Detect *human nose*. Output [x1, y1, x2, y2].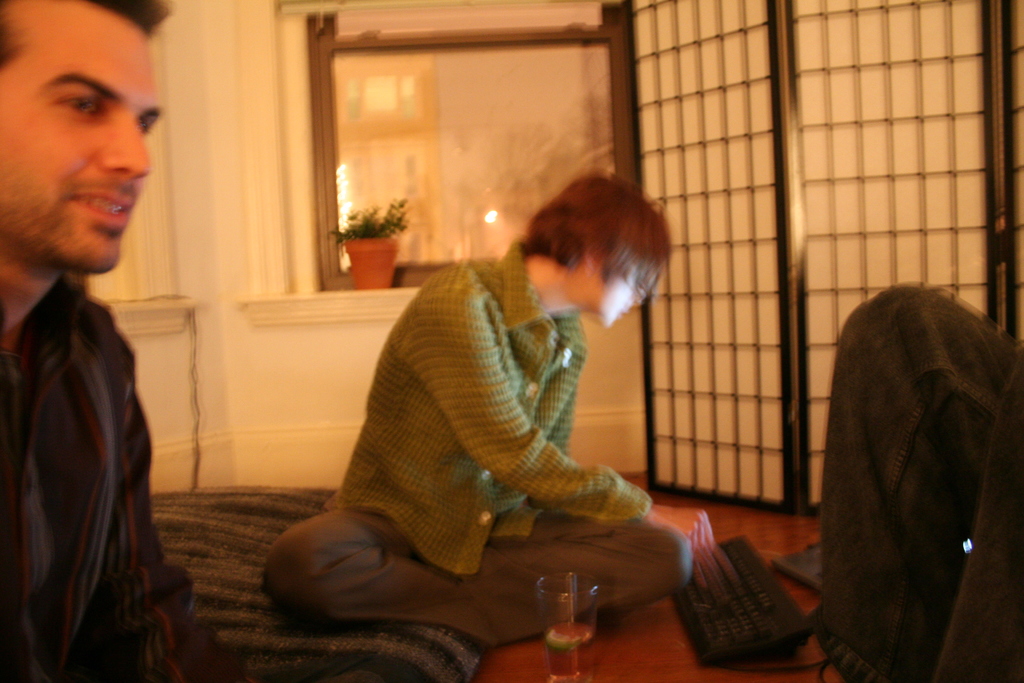
[99, 112, 152, 177].
